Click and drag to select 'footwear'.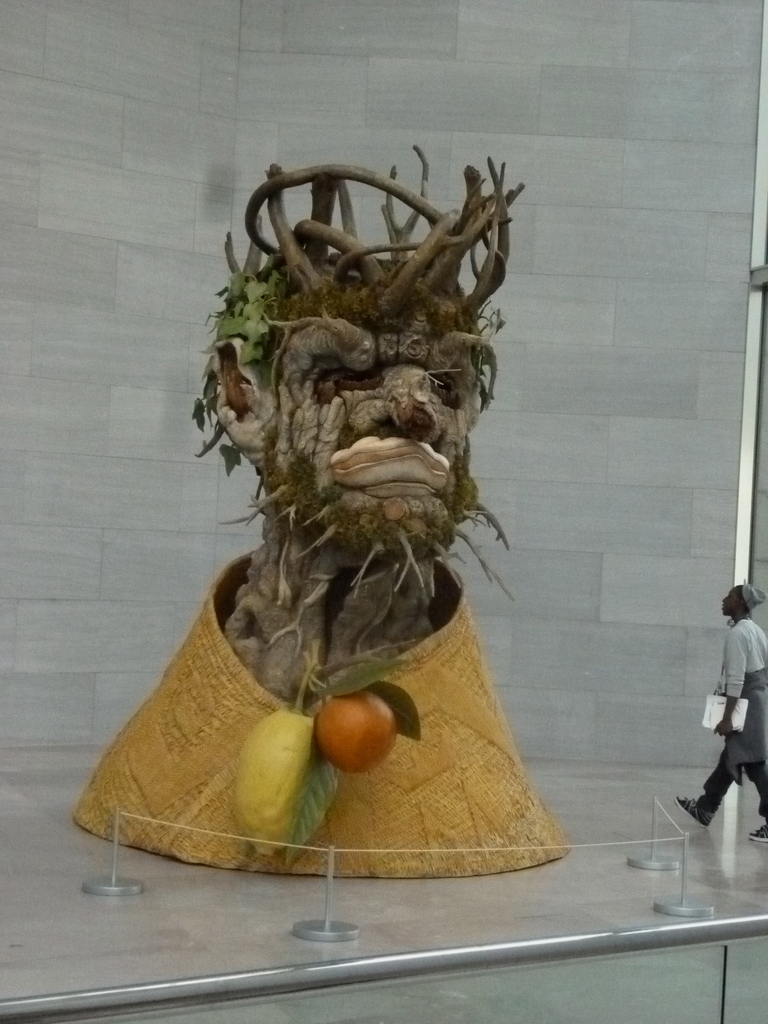
Selection: {"x1": 680, "y1": 799, "x2": 715, "y2": 825}.
